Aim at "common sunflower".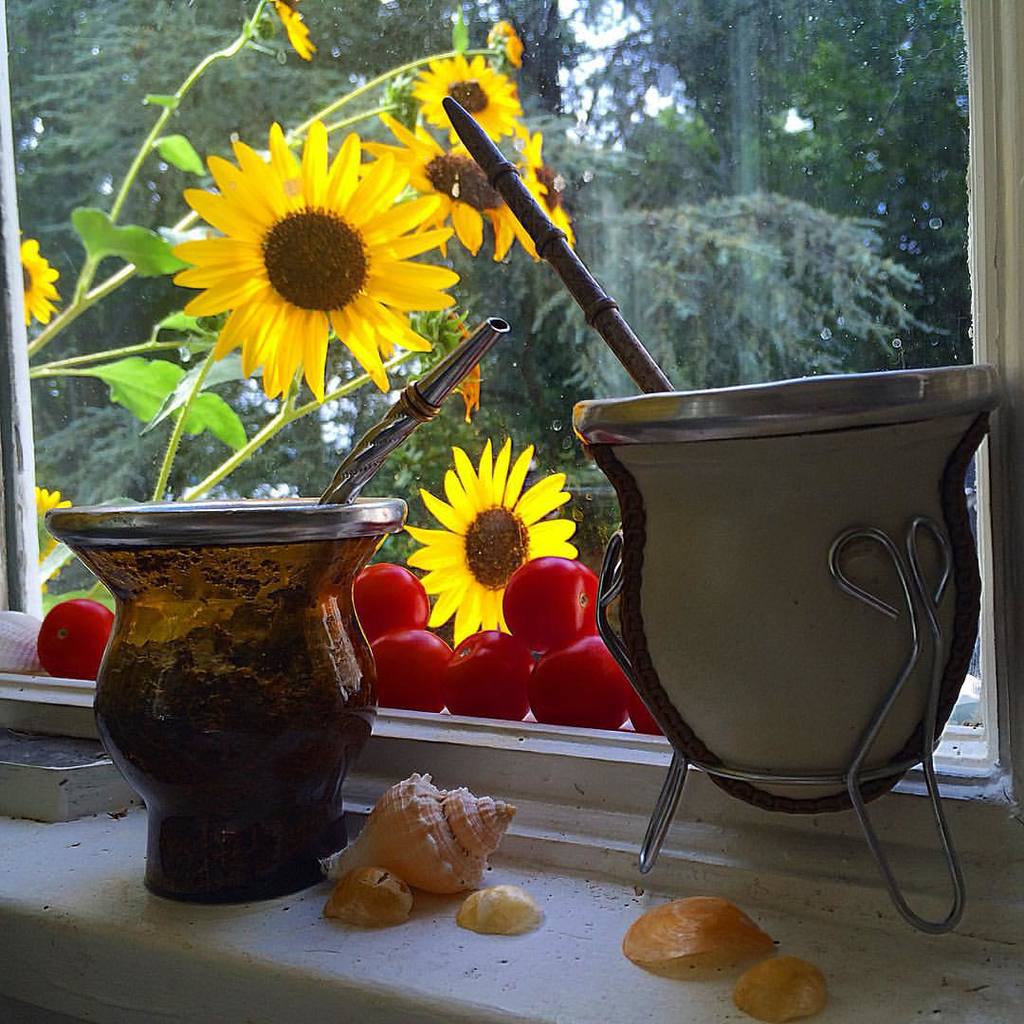
Aimed at bbox=[399, 438, 573, 652].
